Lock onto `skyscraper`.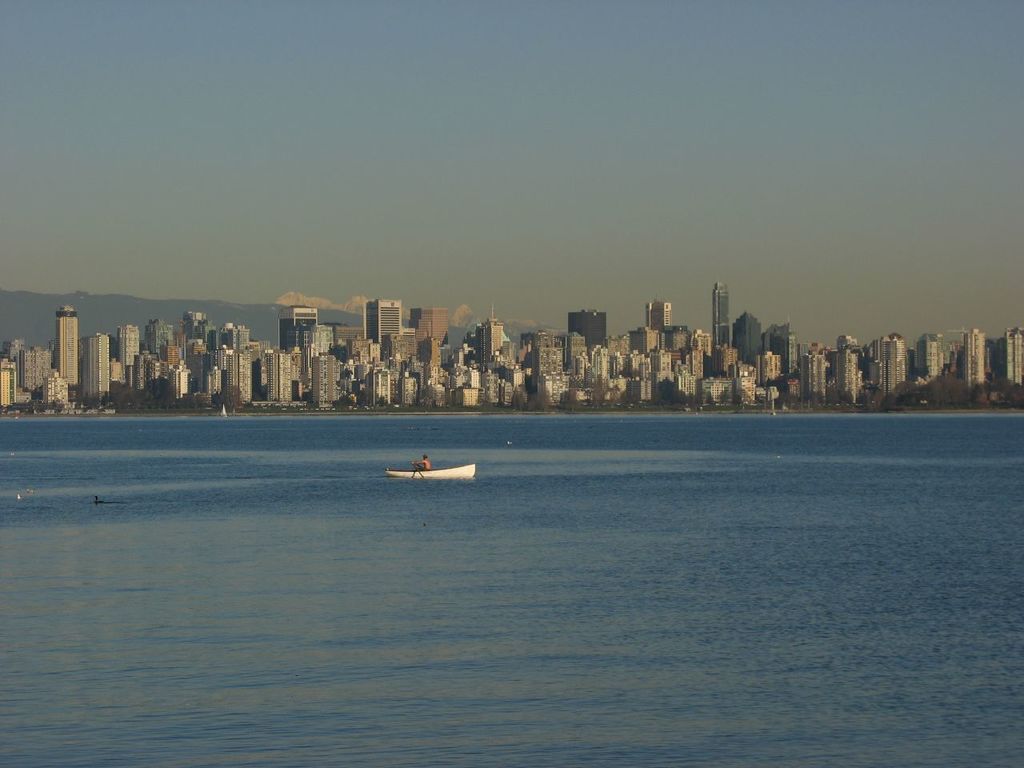
Locked: (left=642, top=303, right=674, bottom=338).
